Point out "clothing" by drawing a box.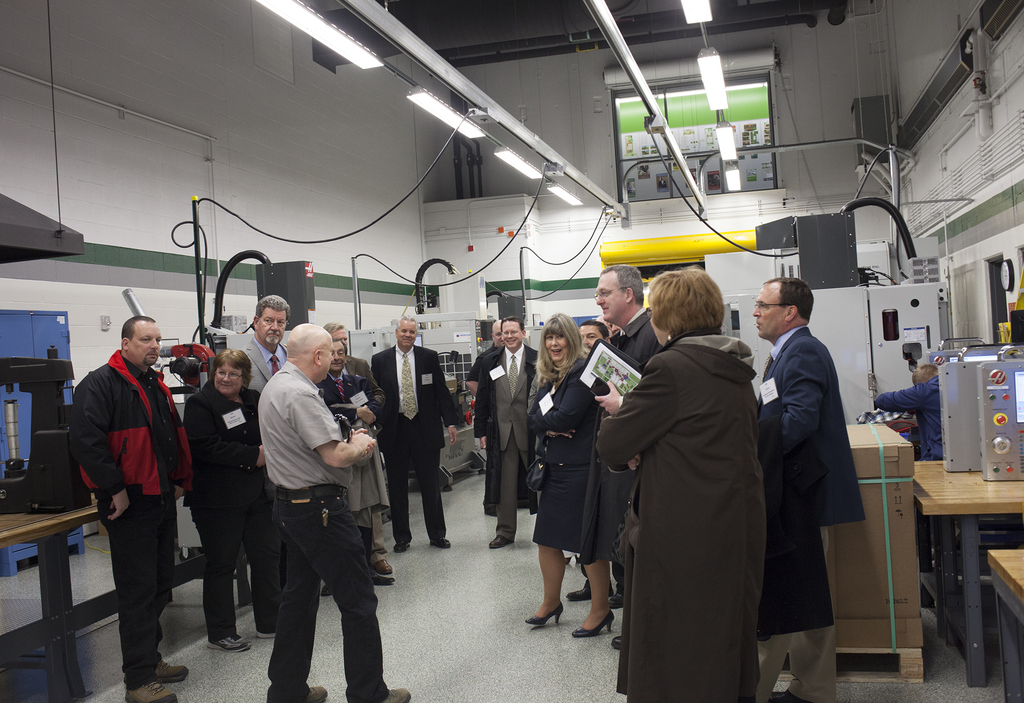
235 329 289 394.
